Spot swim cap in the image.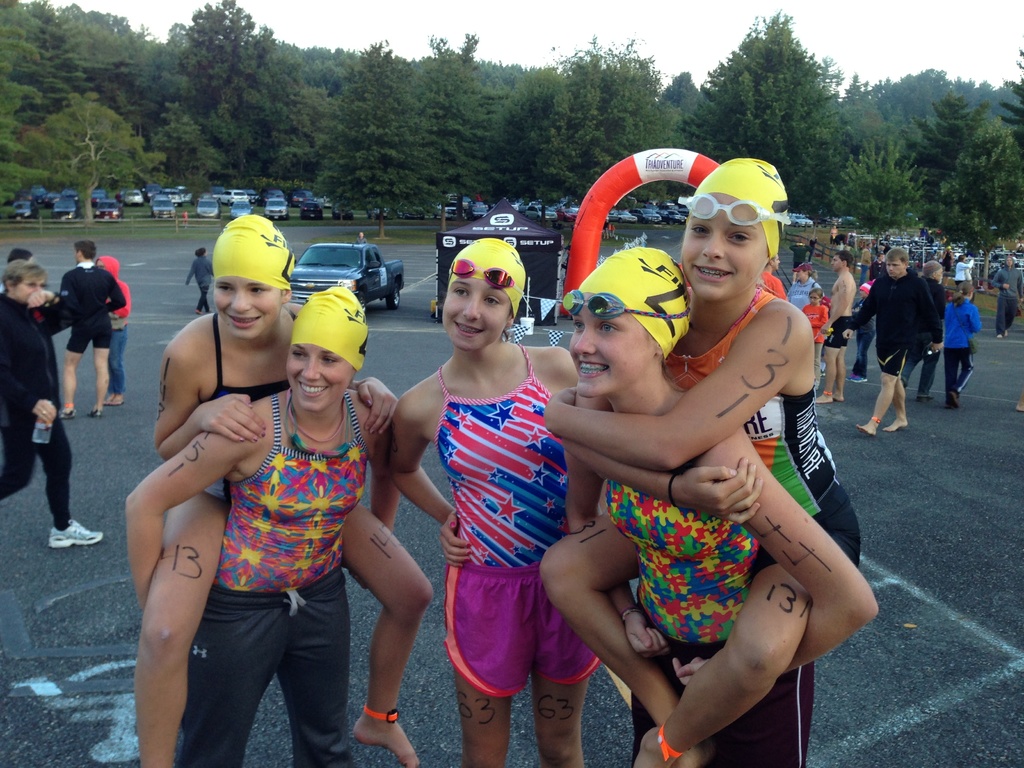
swim cap found at left=292, top=279, right=370, bottom=373.
